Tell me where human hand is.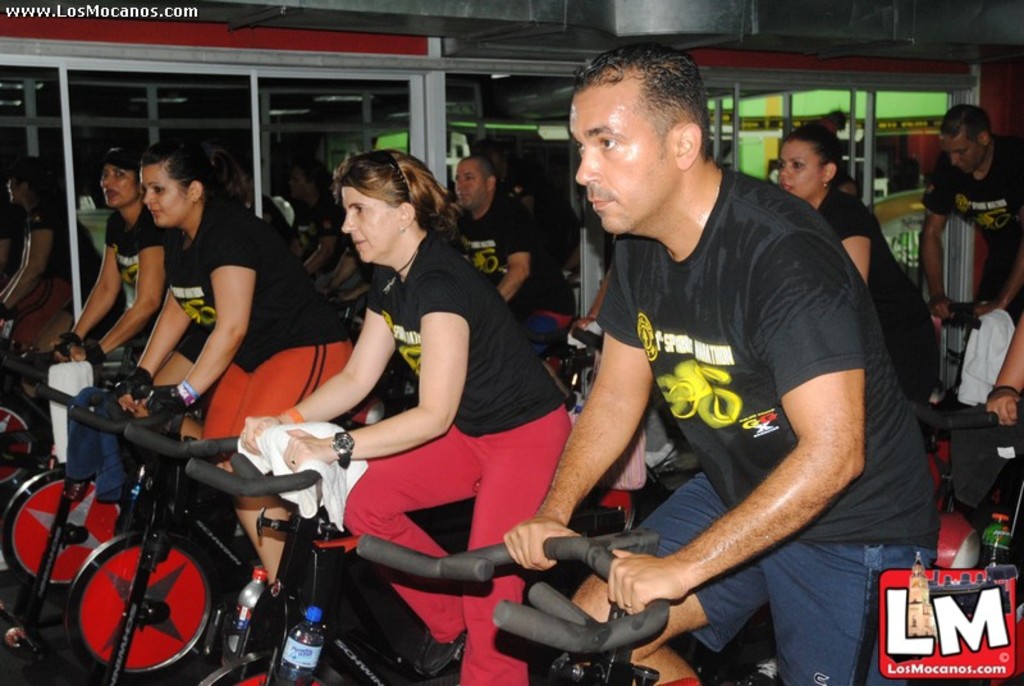
human hand is at {"left": 115, "top": 376, "right": 148, "bottom": 415}.
